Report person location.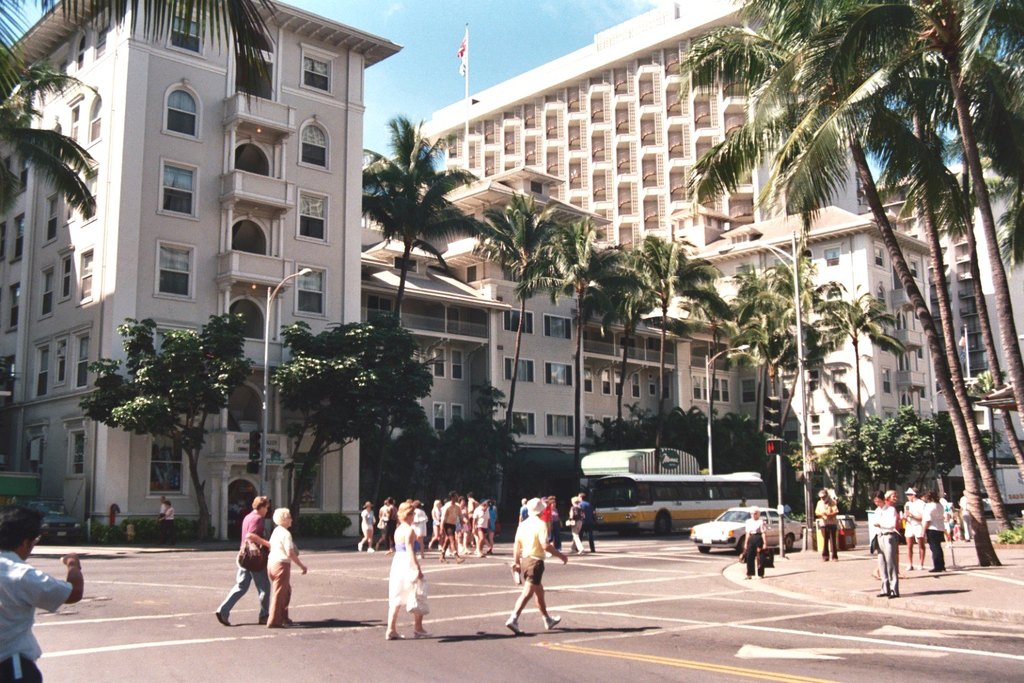
Report: [left=898, top=487, right=932, bottom=564].
